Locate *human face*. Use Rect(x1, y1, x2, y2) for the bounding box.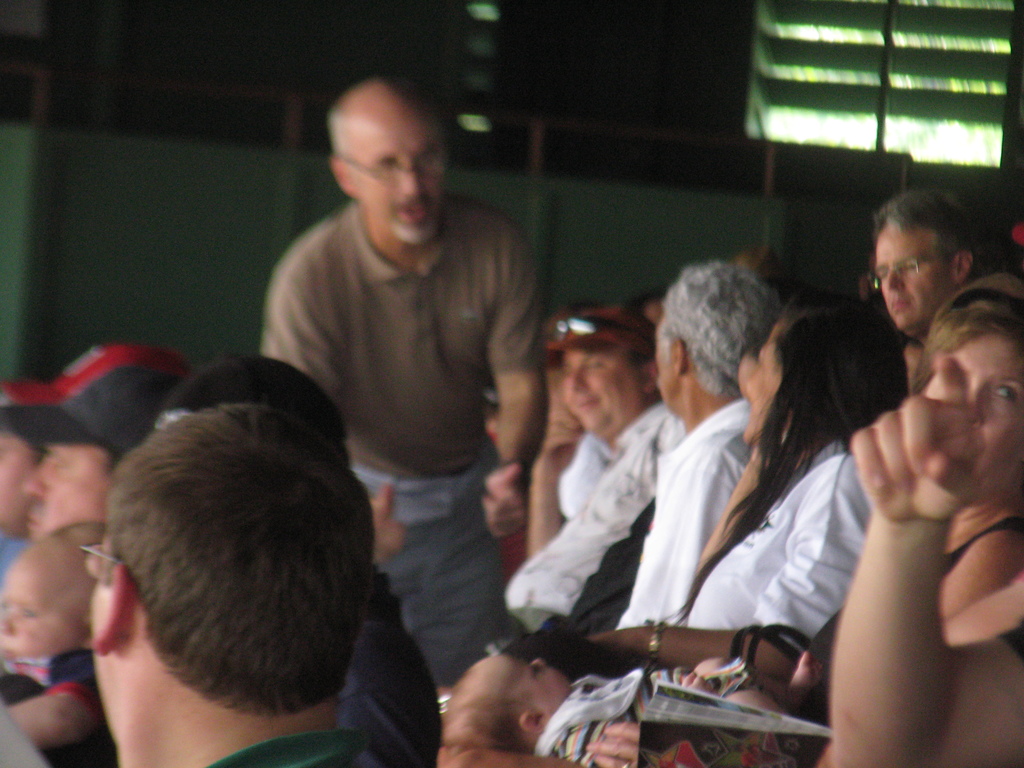
Rect(91, 536, 132, 742).
